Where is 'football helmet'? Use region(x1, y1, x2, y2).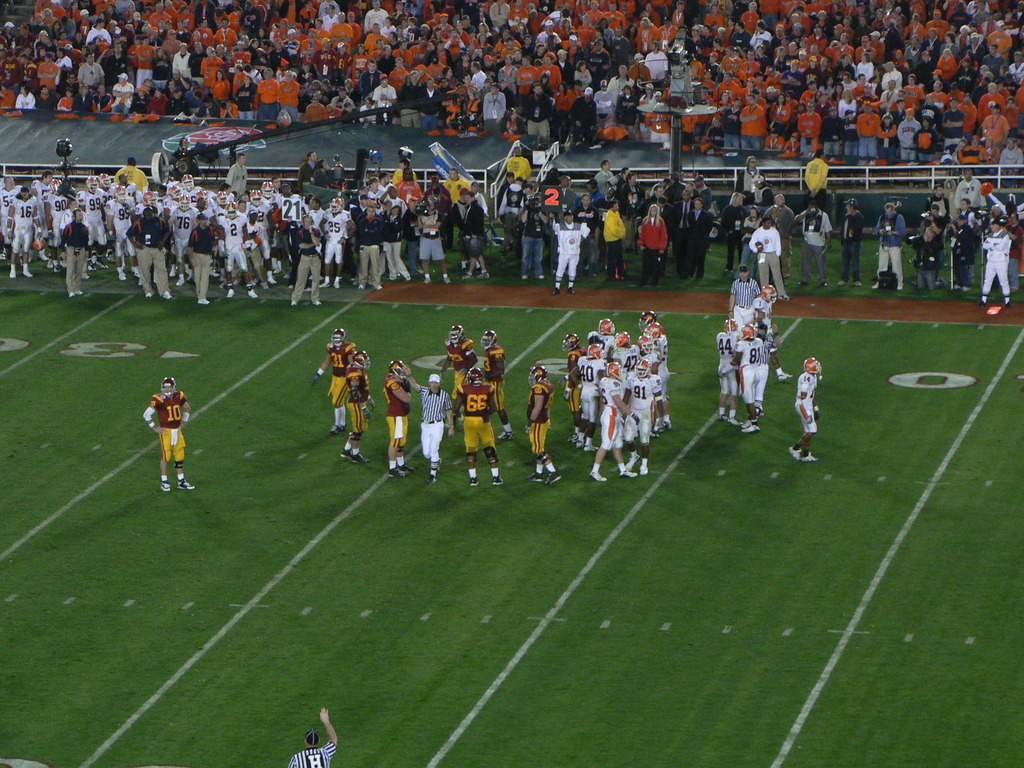
region(562, 332, 580, 351).
